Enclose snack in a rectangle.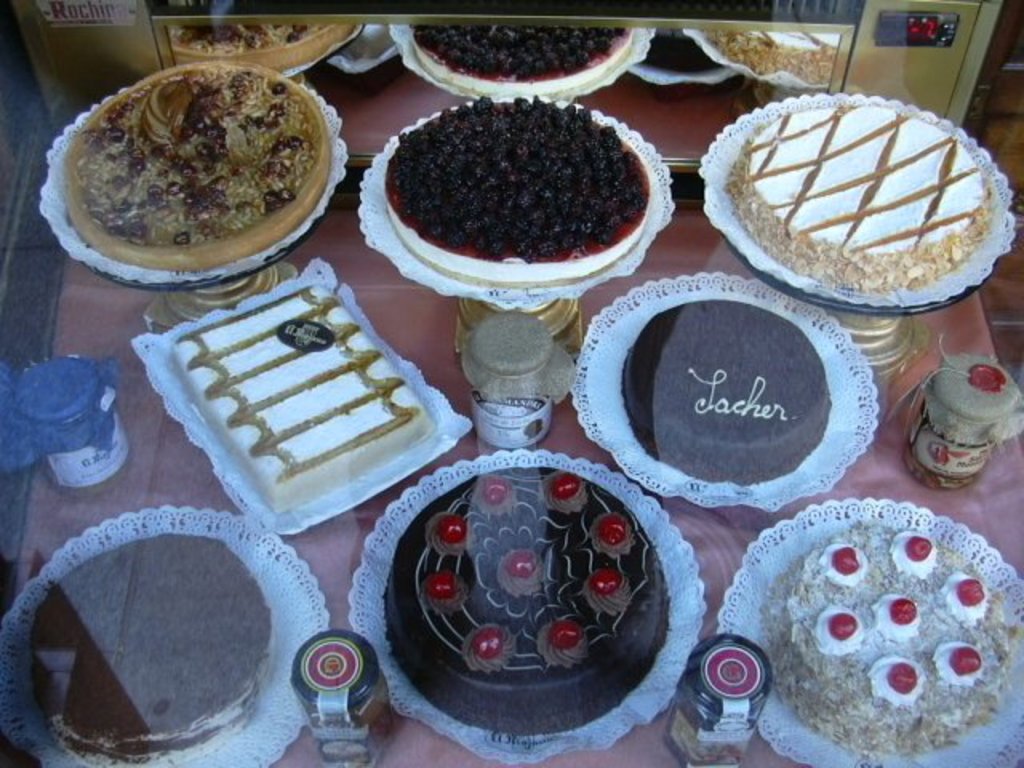
{"x1": 14, "y1": 526, "x2": 272, "y2": 749}.
